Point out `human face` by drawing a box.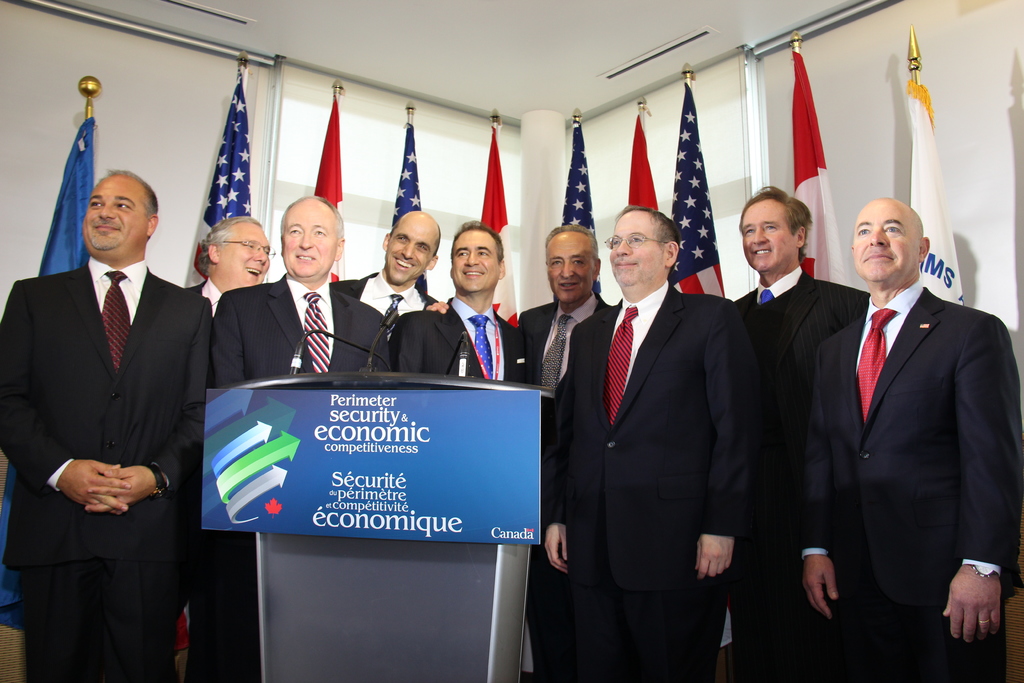
x1=227 y1=231 x2=275 y2=286.
